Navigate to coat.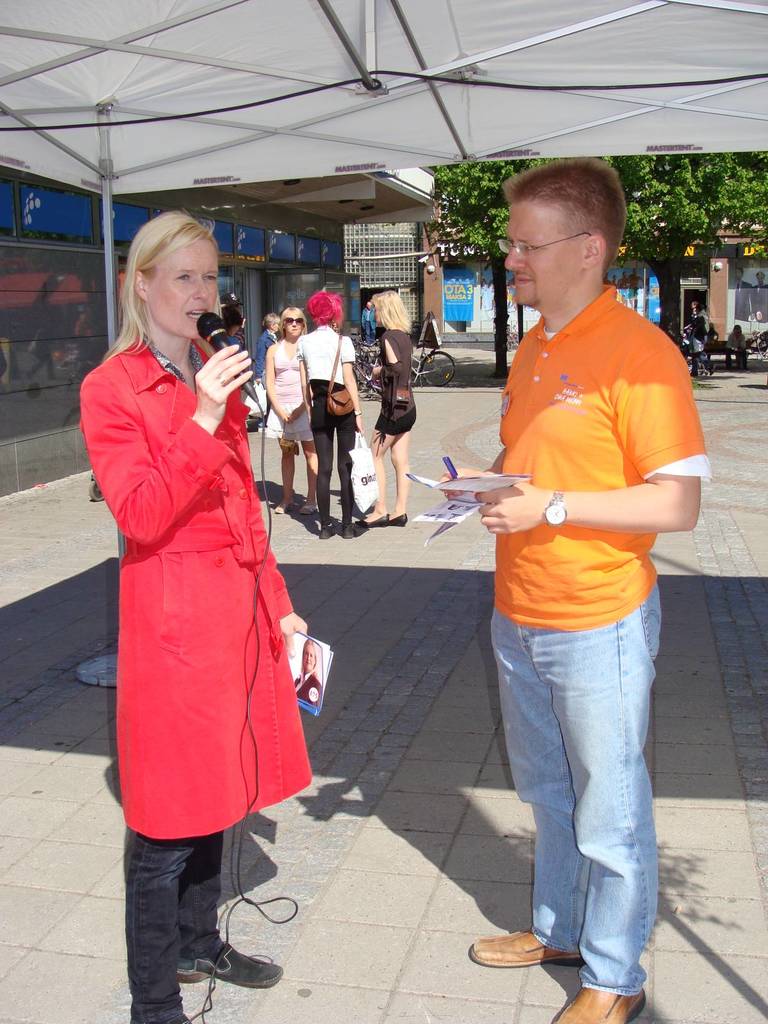
Navigation target: region(102, 260, 311, 856).
